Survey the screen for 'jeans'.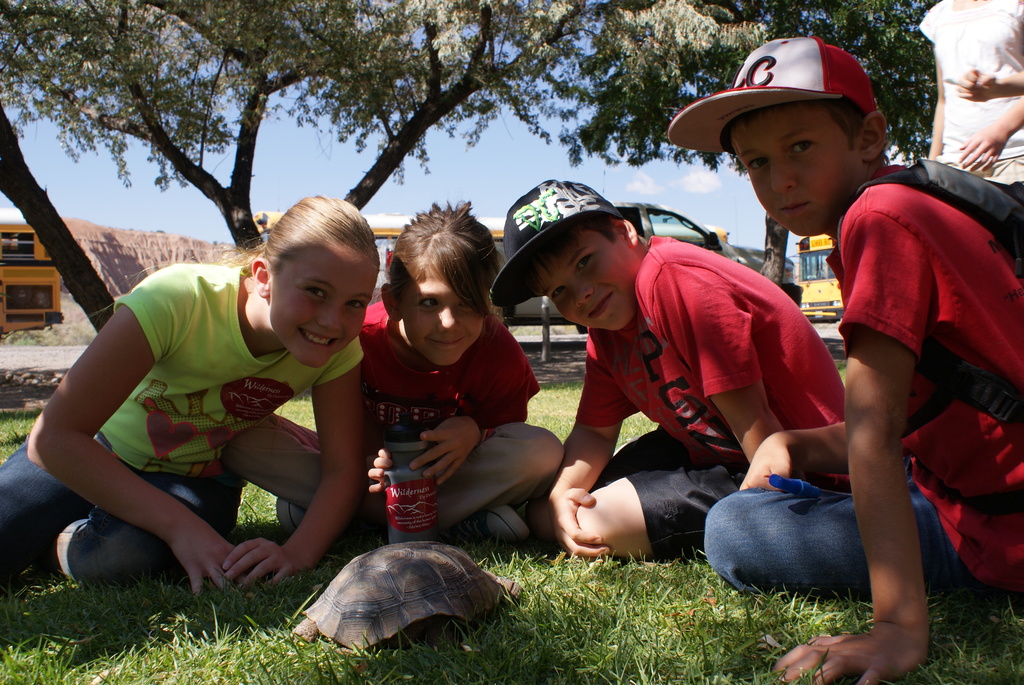
Survey found: [616,432,753,571].
